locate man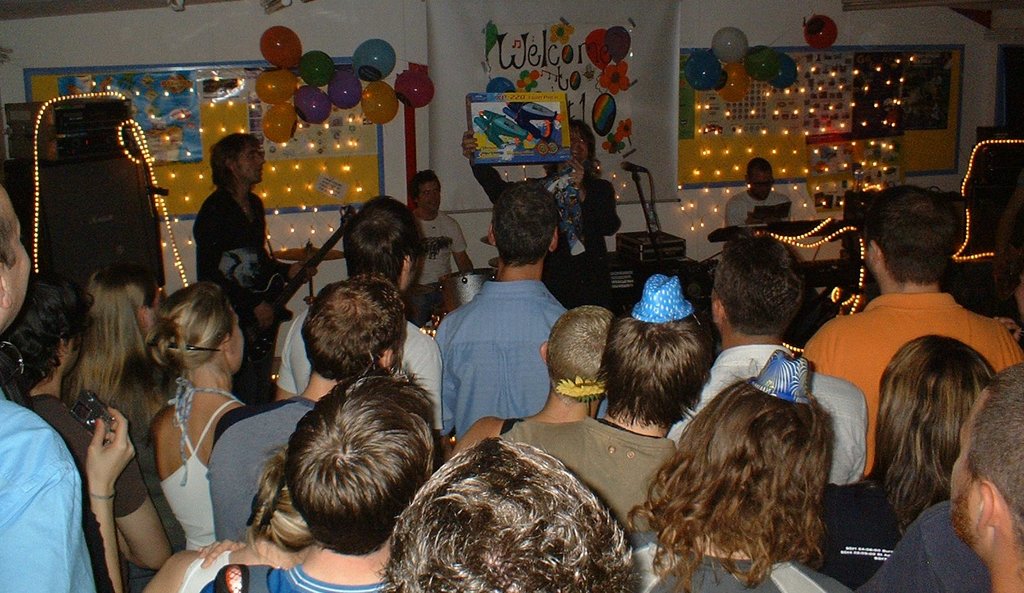
{"left": 0, "top": 183, "right": 97, "bottom": 592}
